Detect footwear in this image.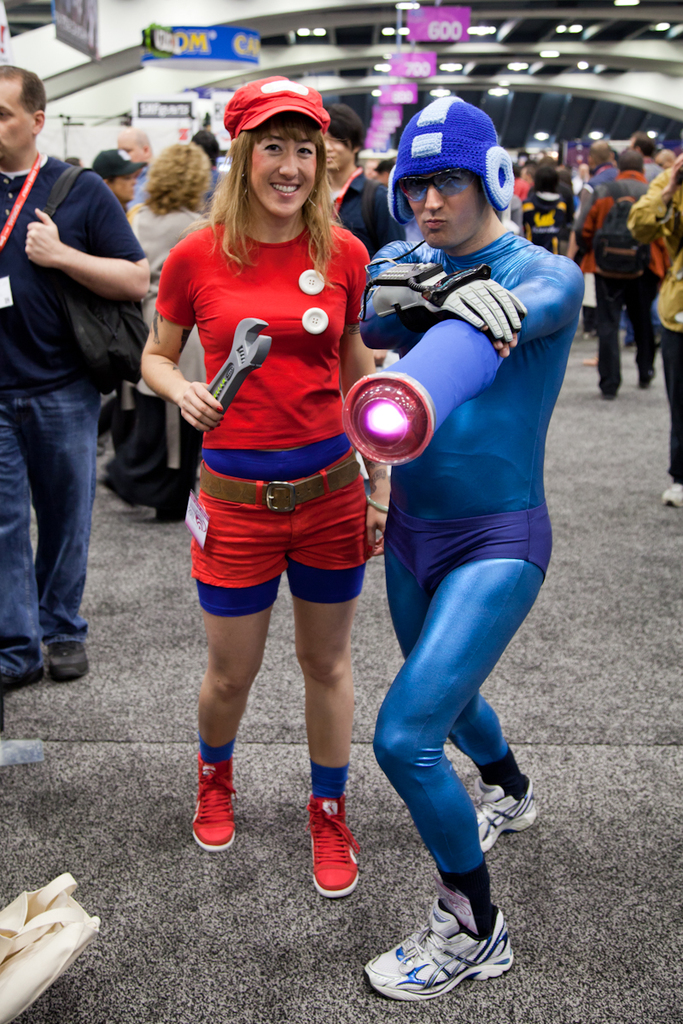
Detection: l=0, t=666, r=44, b=699.
